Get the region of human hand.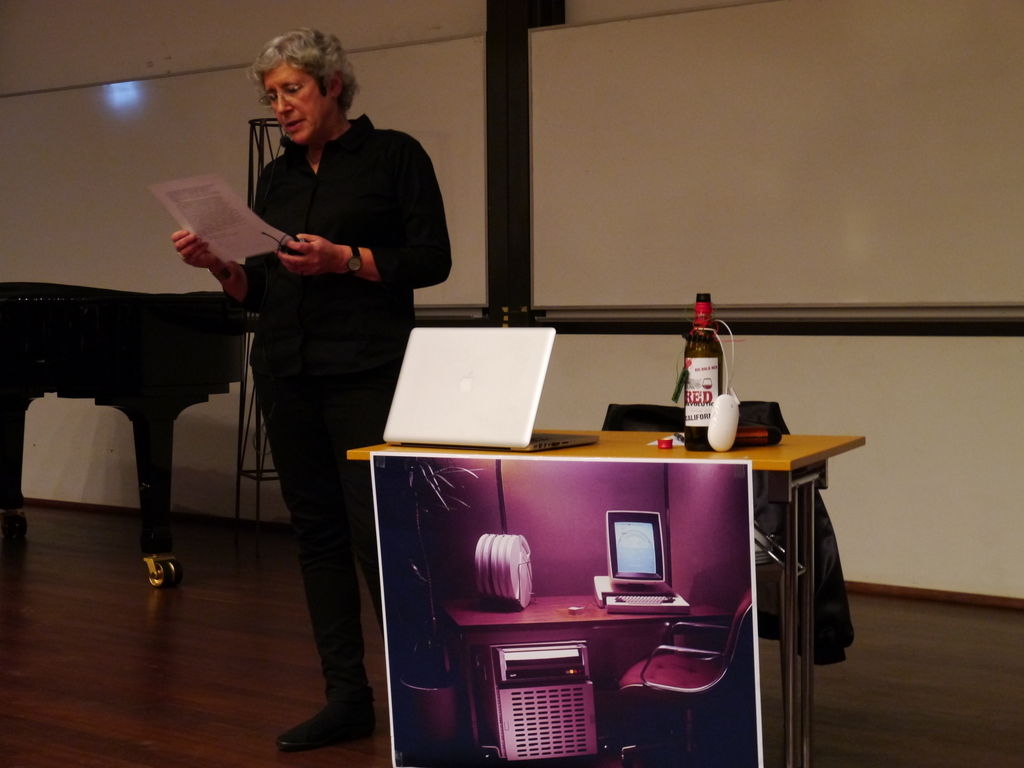
(left=276, top=235, right=333, bottom=278).
